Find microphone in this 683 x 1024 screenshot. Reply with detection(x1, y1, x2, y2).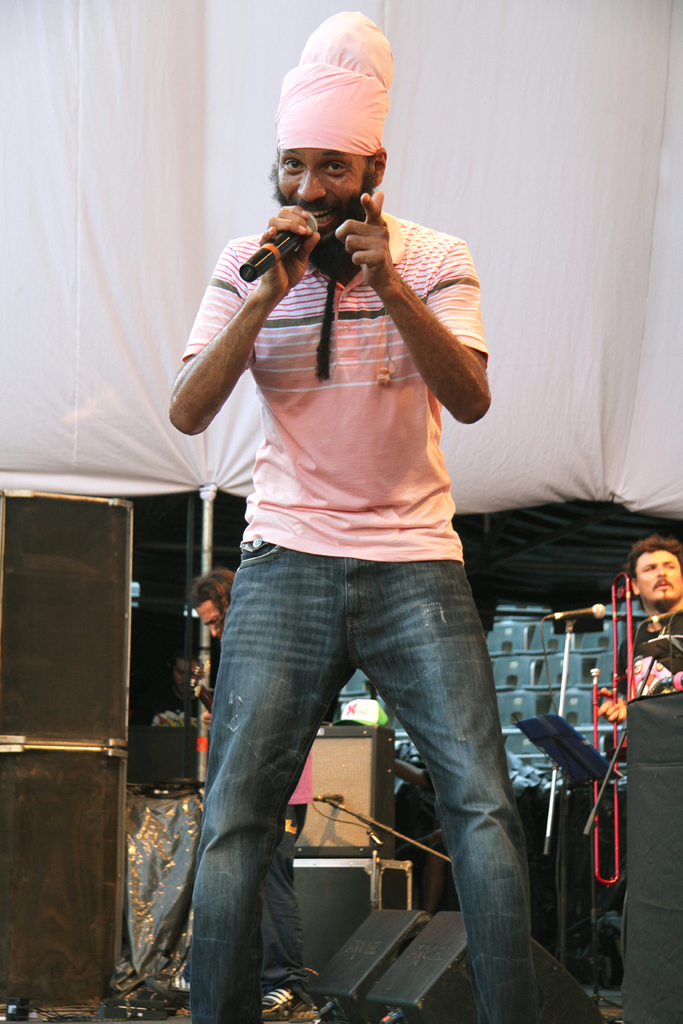
detection(229, 203, 328, 273).
